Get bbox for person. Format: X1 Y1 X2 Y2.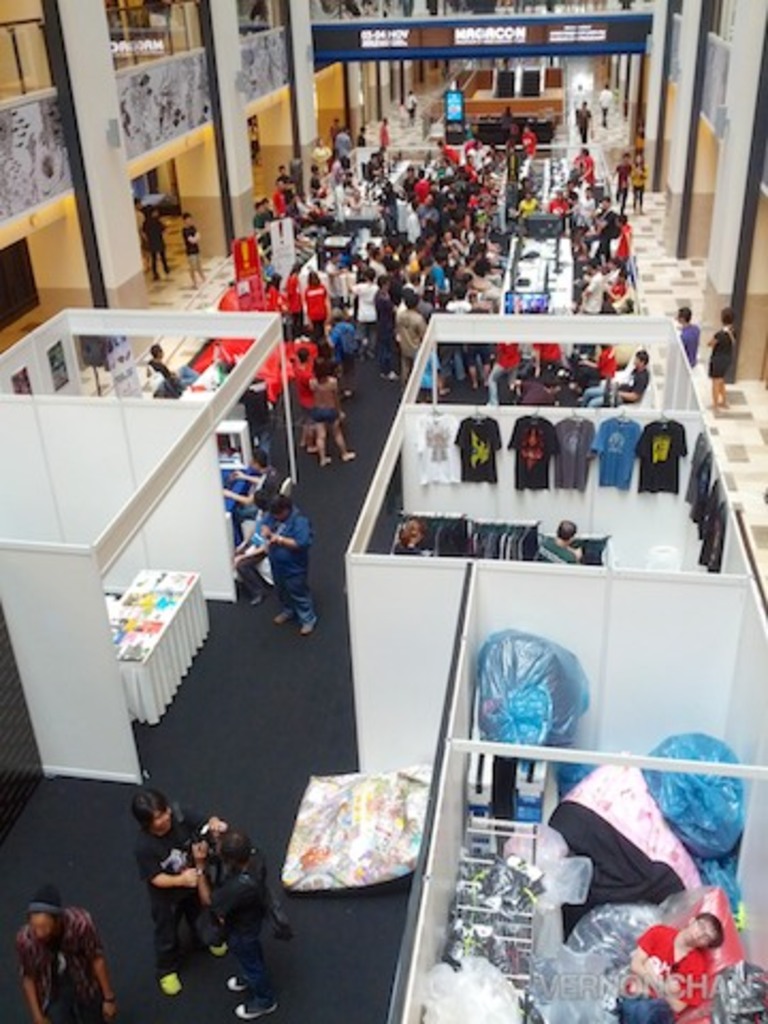
621 900 713 1022.
